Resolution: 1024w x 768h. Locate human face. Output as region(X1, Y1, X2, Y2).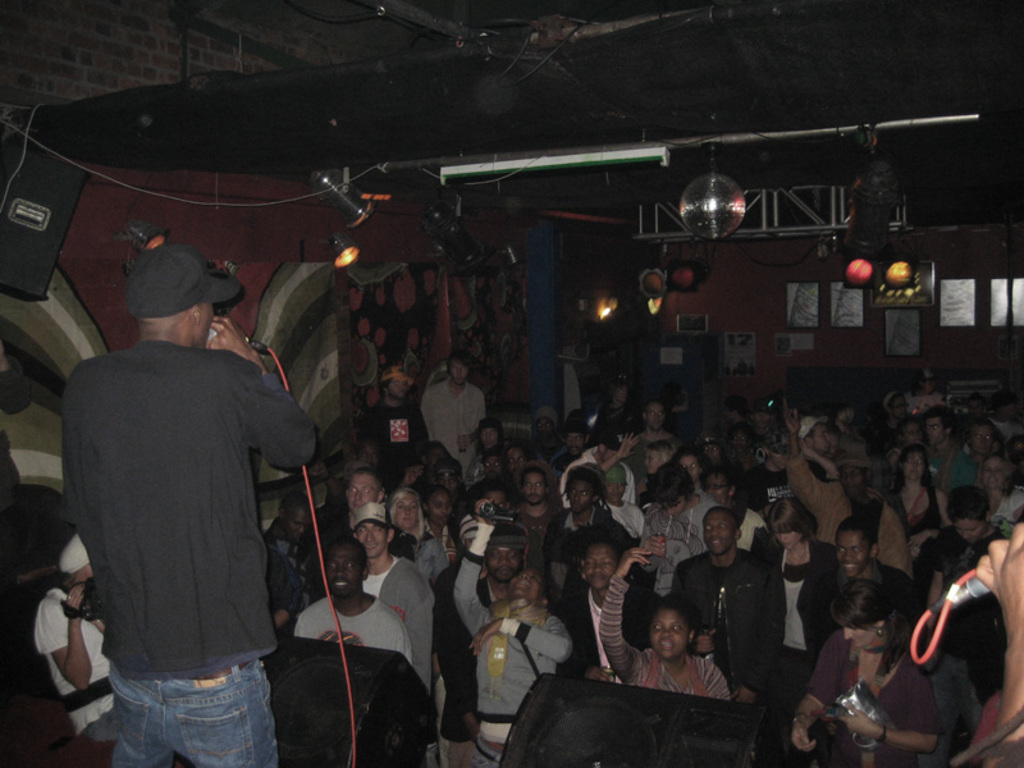
region(902, 420, 923, 443).
